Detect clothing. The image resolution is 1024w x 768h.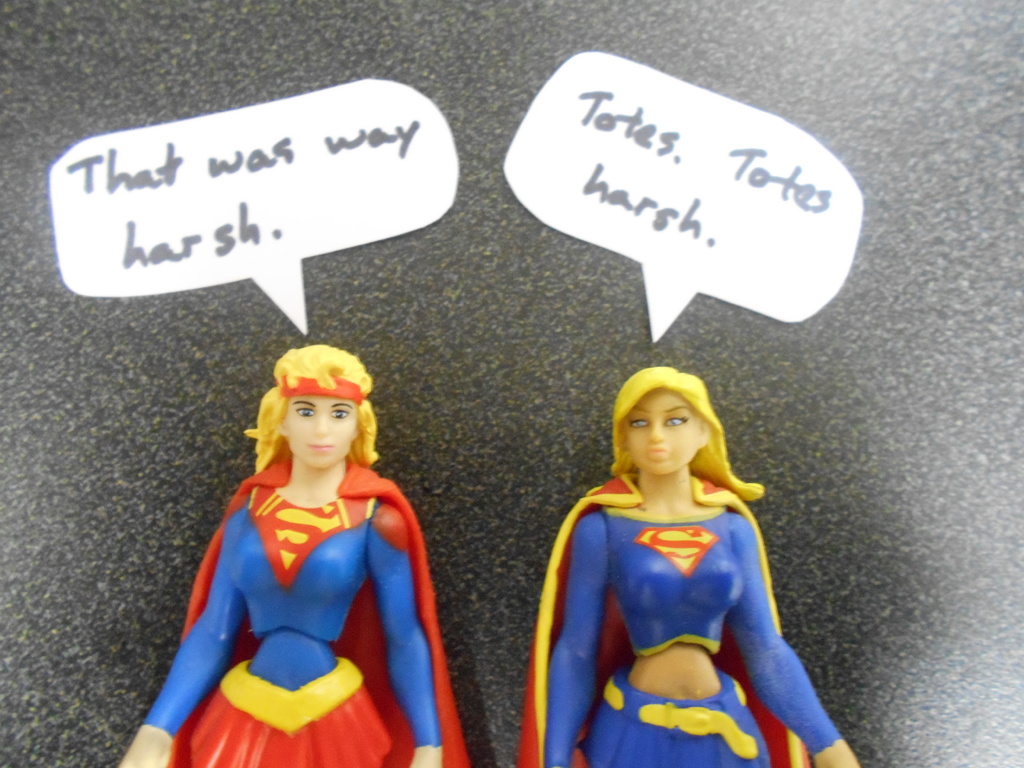
bbox=(514, 476, 847, 764).
